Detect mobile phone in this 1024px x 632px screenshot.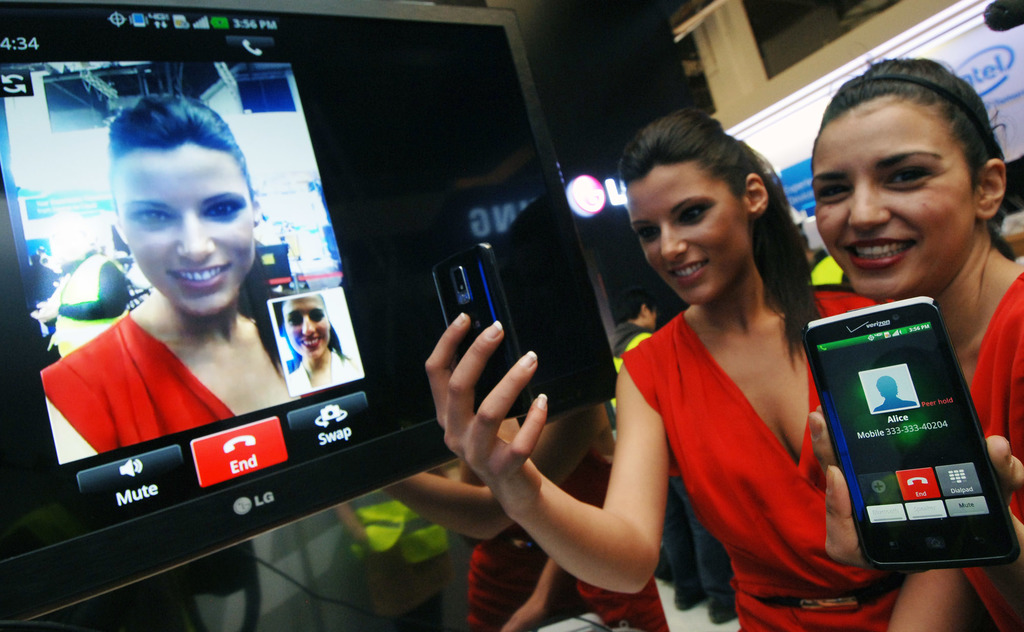
Detection: [430, 241, 535, 419].
